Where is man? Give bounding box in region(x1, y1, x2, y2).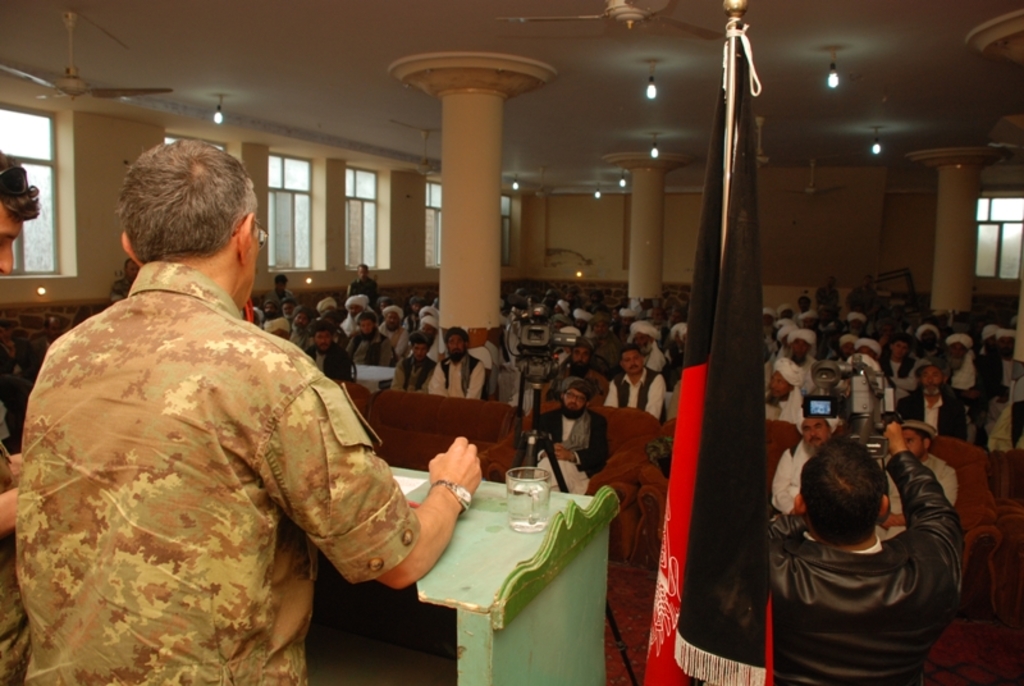
region(397, 333, 433, 387).
